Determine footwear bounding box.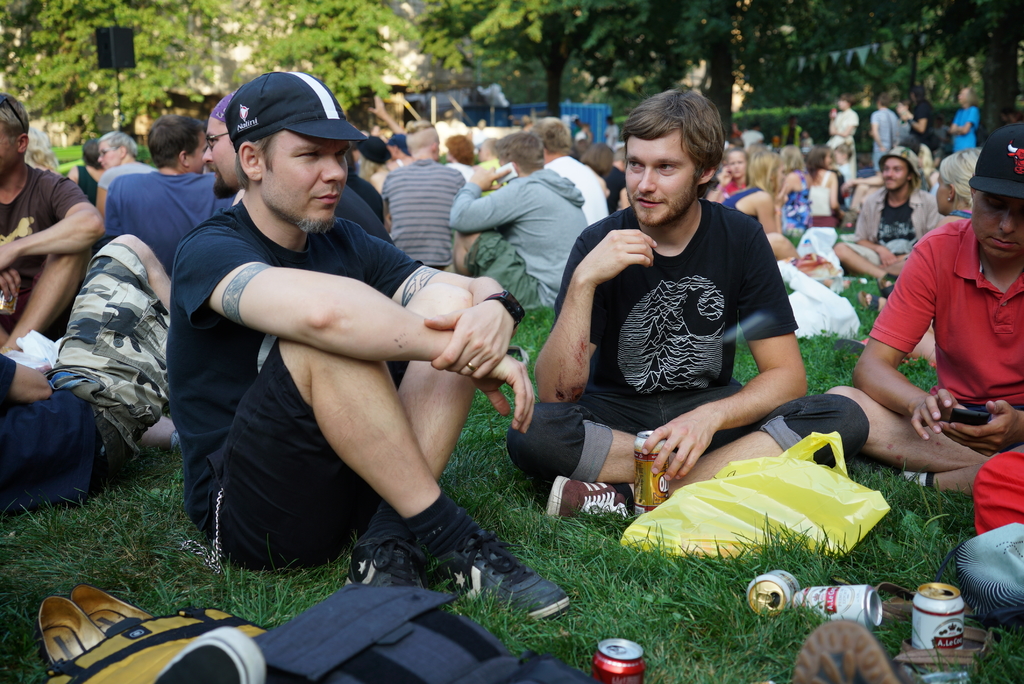
Determined: BBox(849, 288, 891, 321).
